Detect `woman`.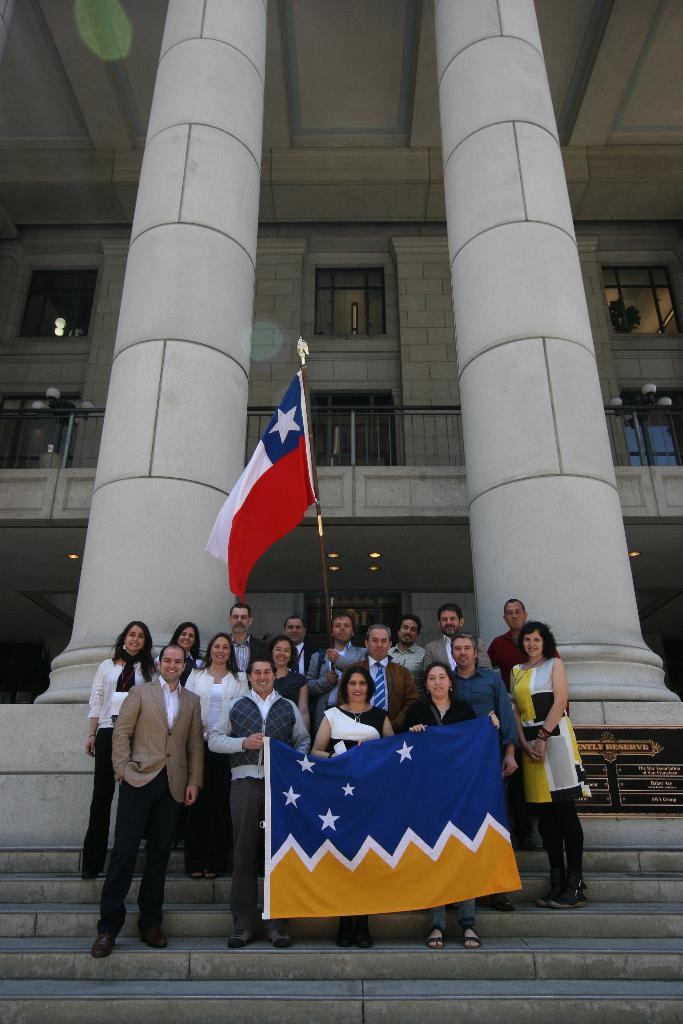
Detected at left=404, top=660, right=502, bottom=953.
